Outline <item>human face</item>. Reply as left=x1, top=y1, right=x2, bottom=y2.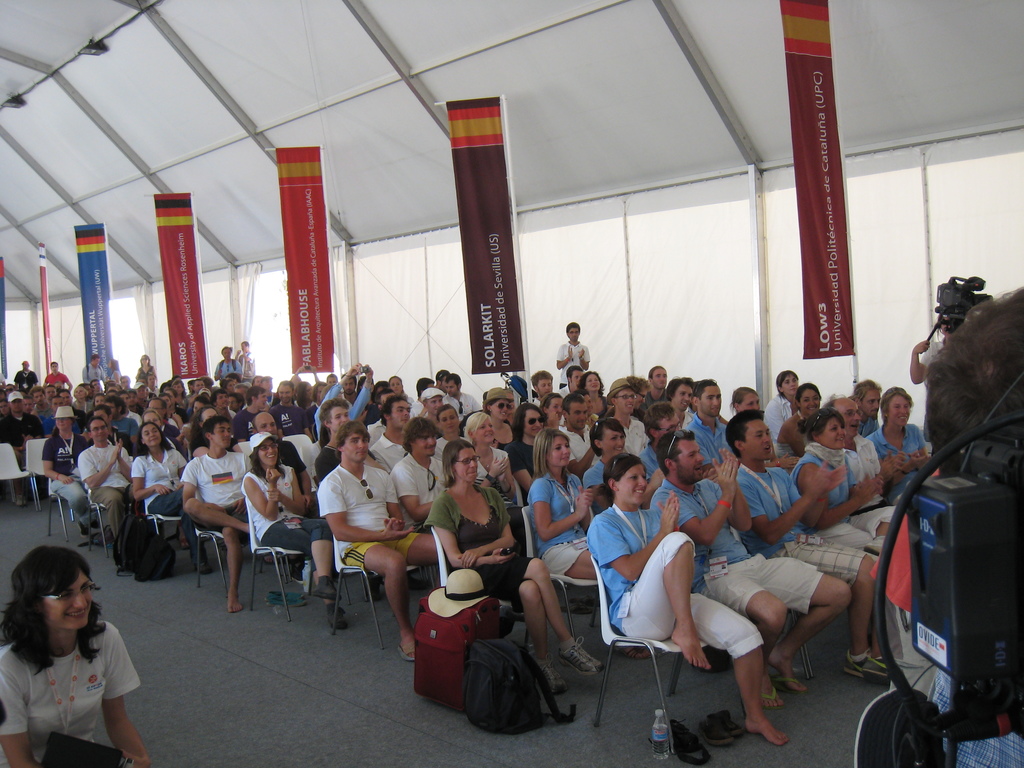
left=535, top=378, right=555, bottom=397.
